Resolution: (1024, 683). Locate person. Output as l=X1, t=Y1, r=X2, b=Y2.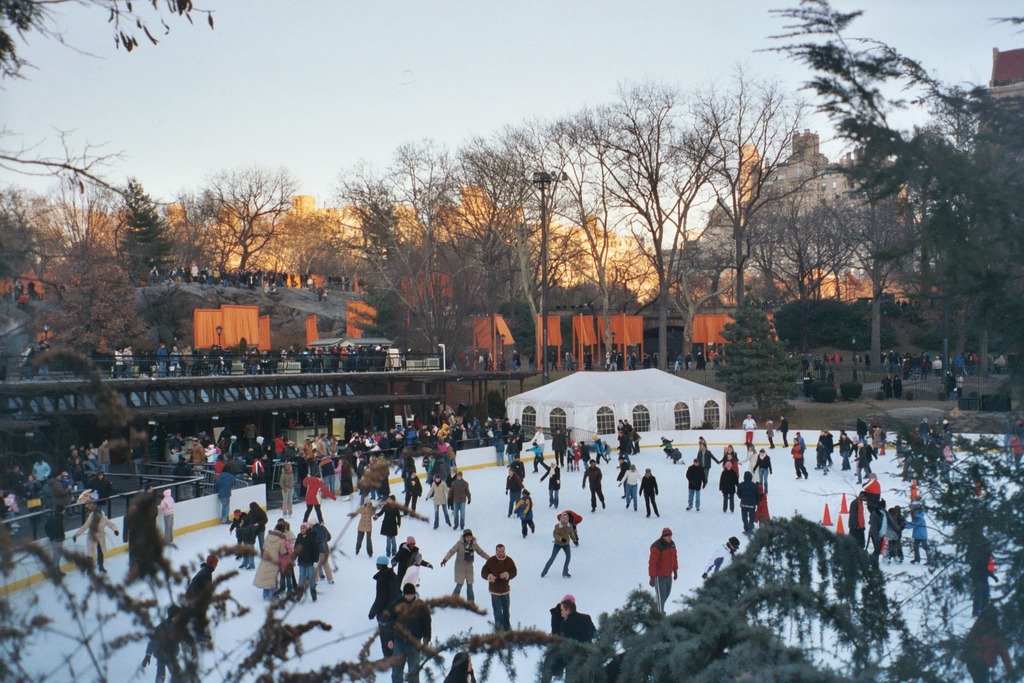
l=613, t=420, r=645, b=450.
